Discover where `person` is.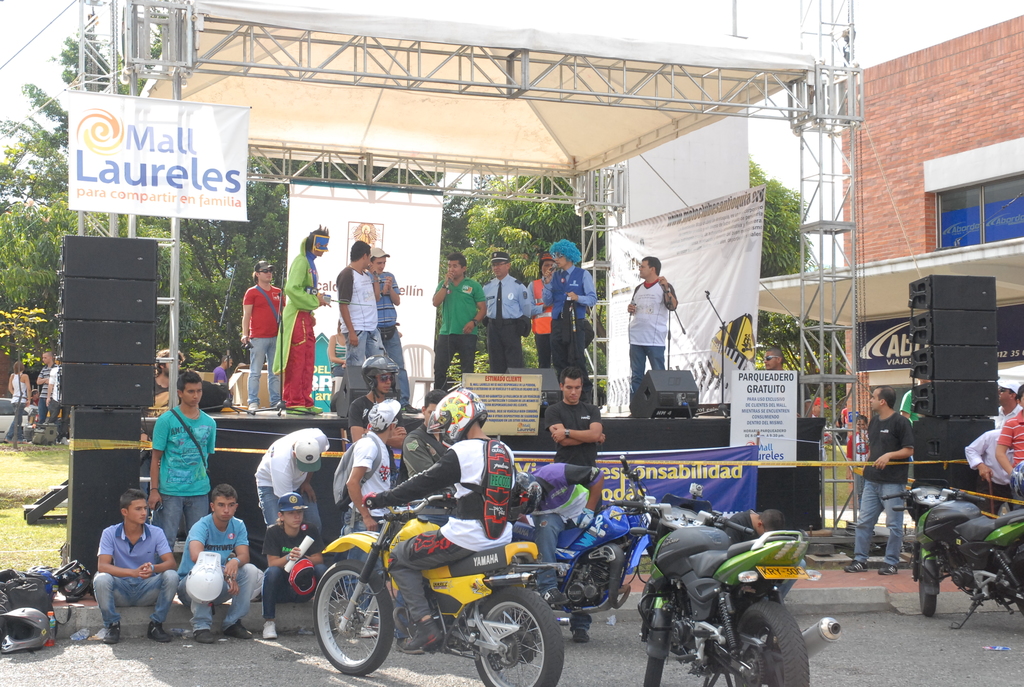
Discovered at [left=762, top=349, right=811, bottom=416].
